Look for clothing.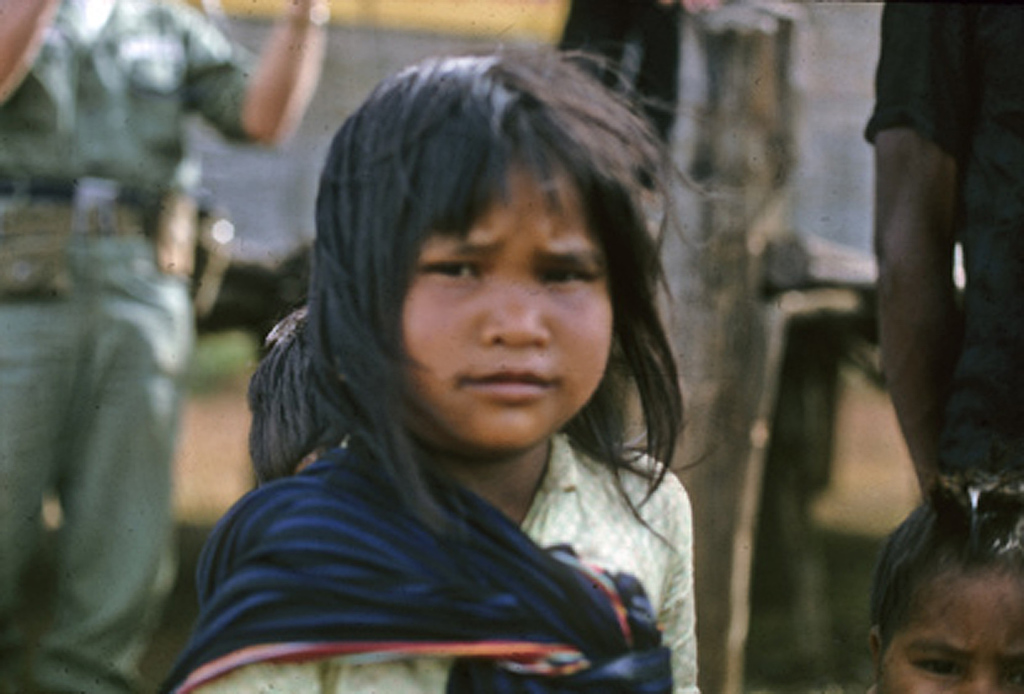
Found: 869,0,1023,531.
